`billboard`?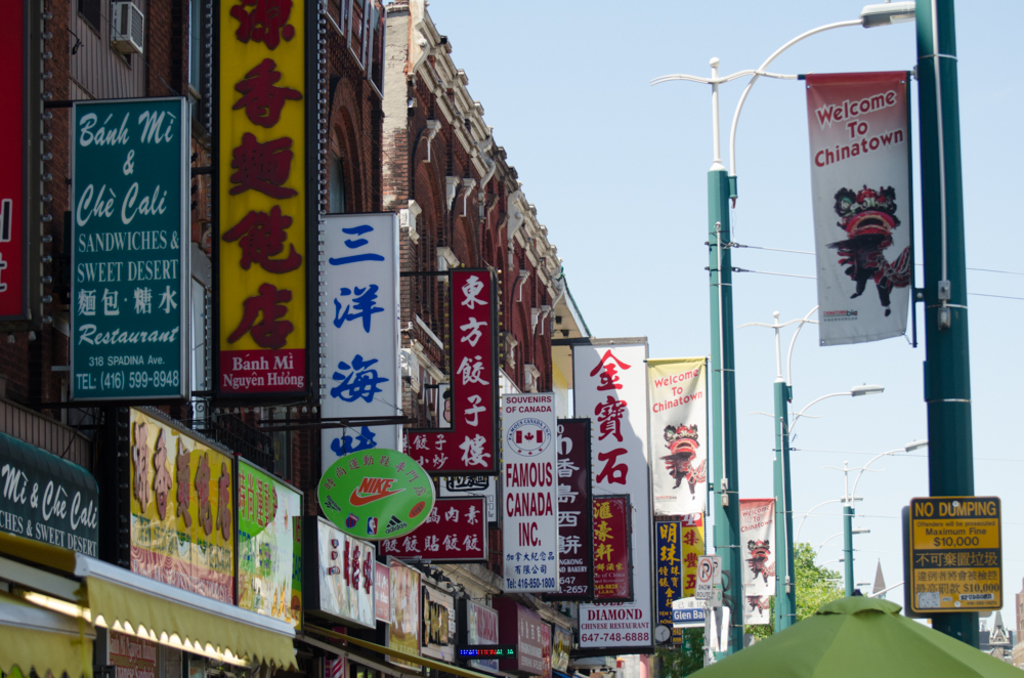
pyautogui.locateOnScreen(385, 569, 422, 667)
